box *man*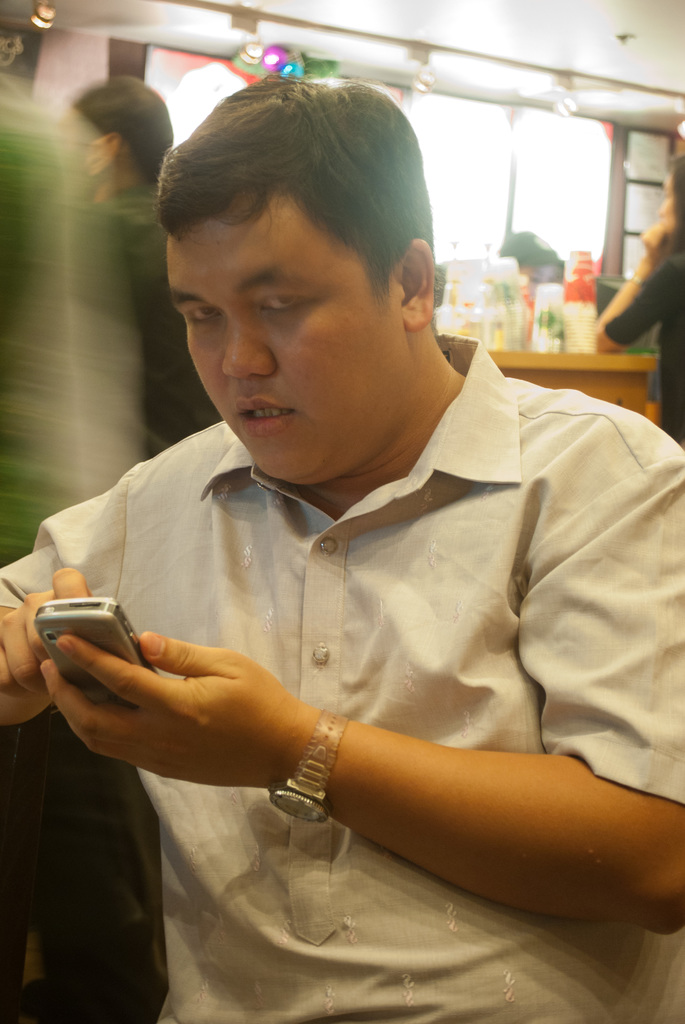
region(12, 90, 664, 922)
